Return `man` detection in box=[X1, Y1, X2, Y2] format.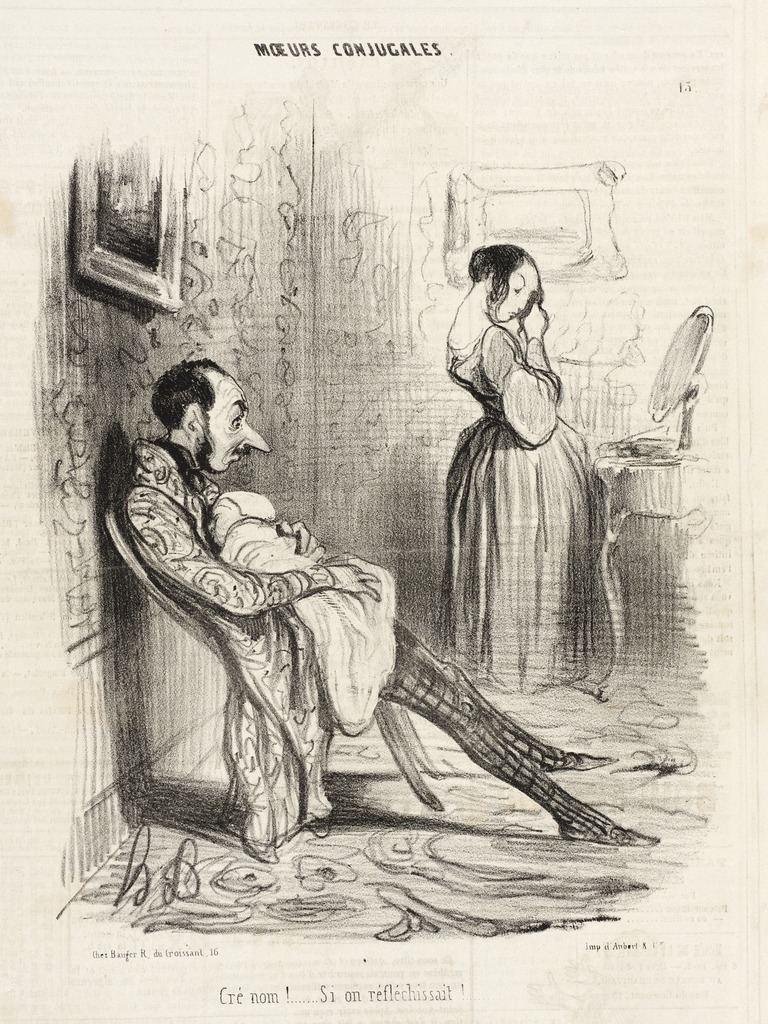
box=[122, 352, 657, 841].
